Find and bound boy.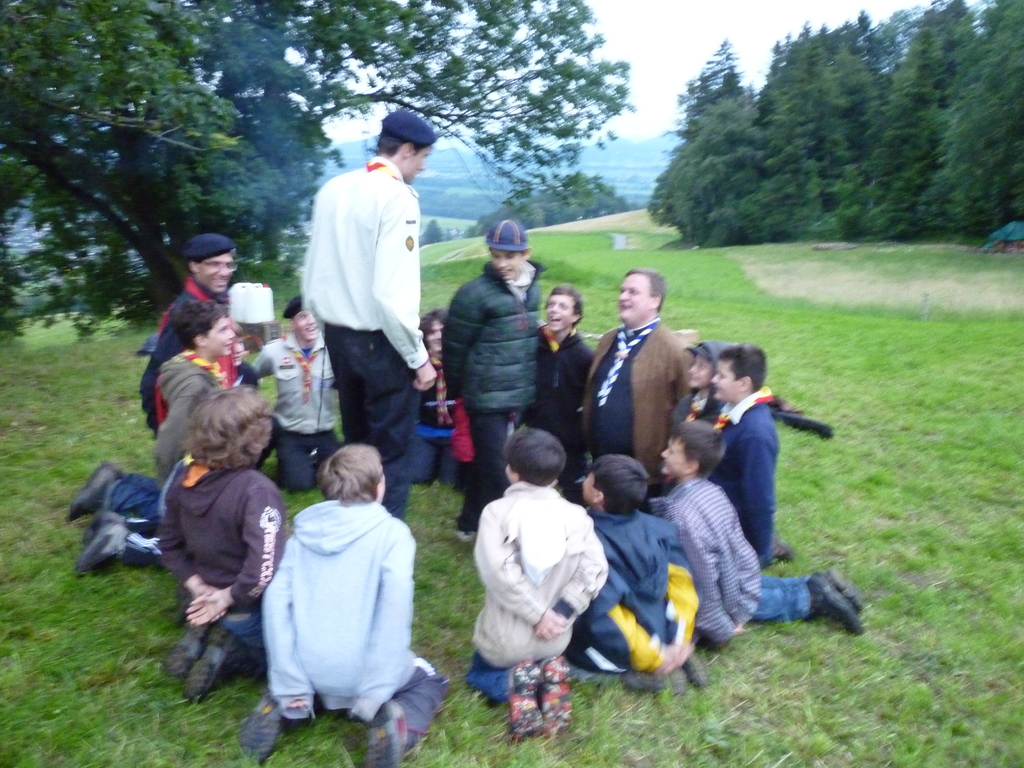
Bound: 697 343 792 566.
